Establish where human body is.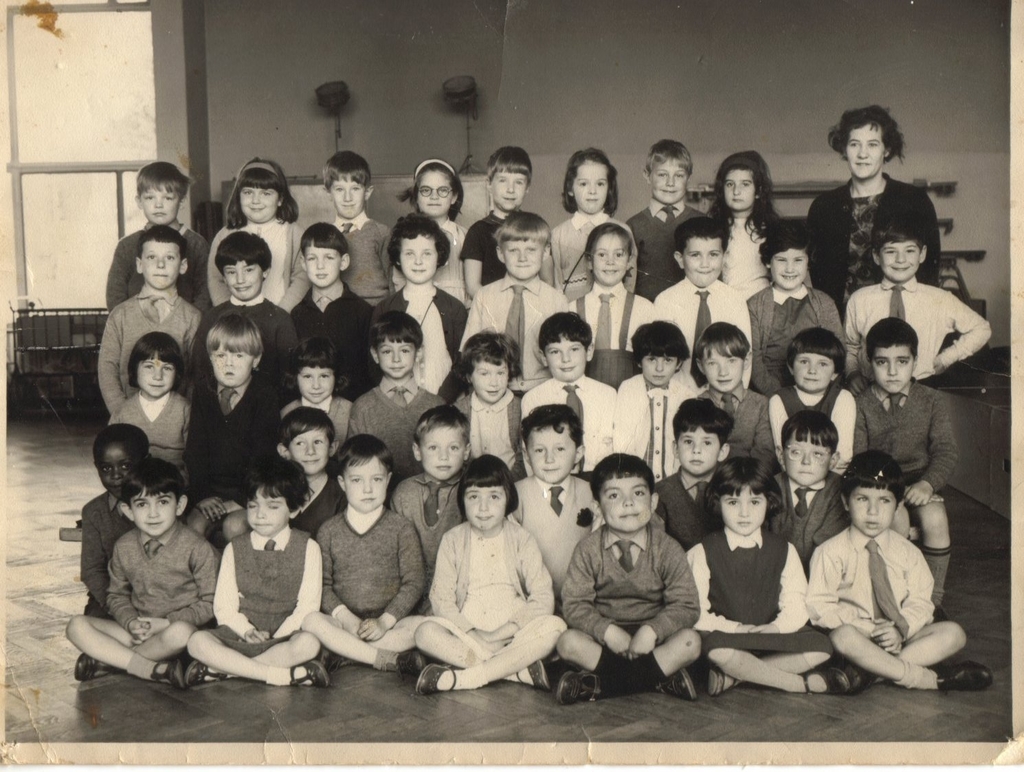
Established at 804,448,931,708.
